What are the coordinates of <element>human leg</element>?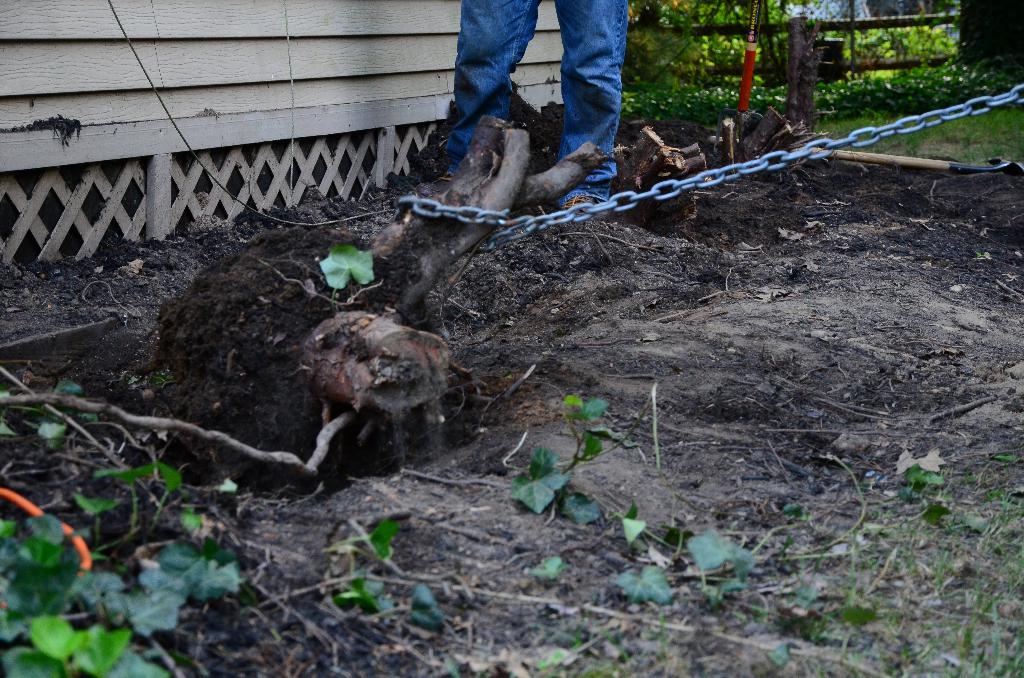
pyautogui.locateOnScreen(549, 0, 618, 217).
